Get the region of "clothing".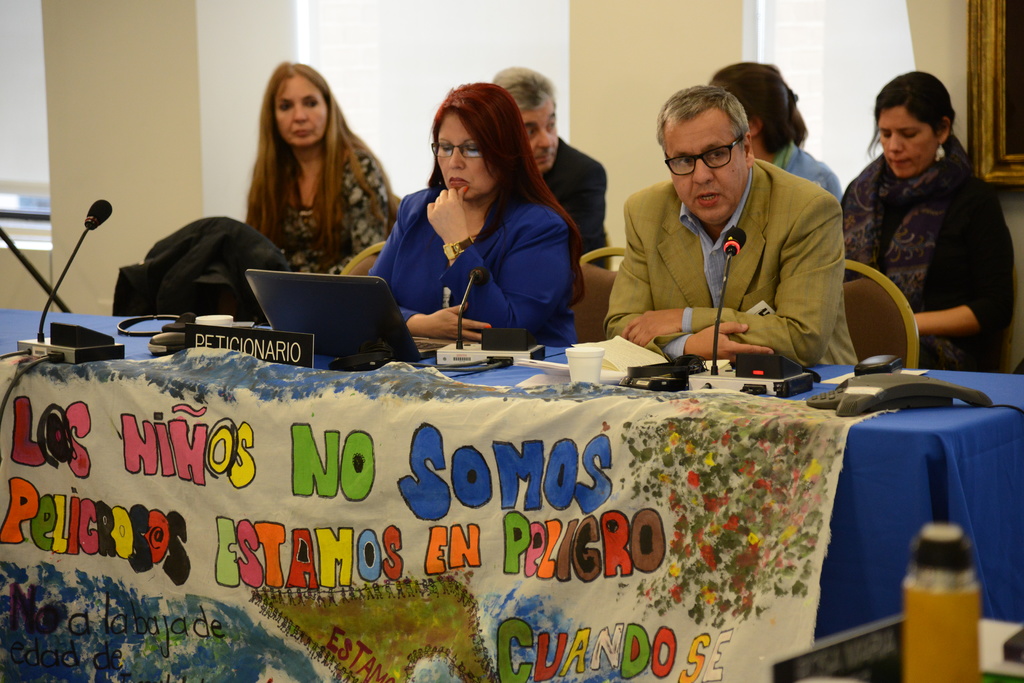
<box>282,142,385,281</box>.
